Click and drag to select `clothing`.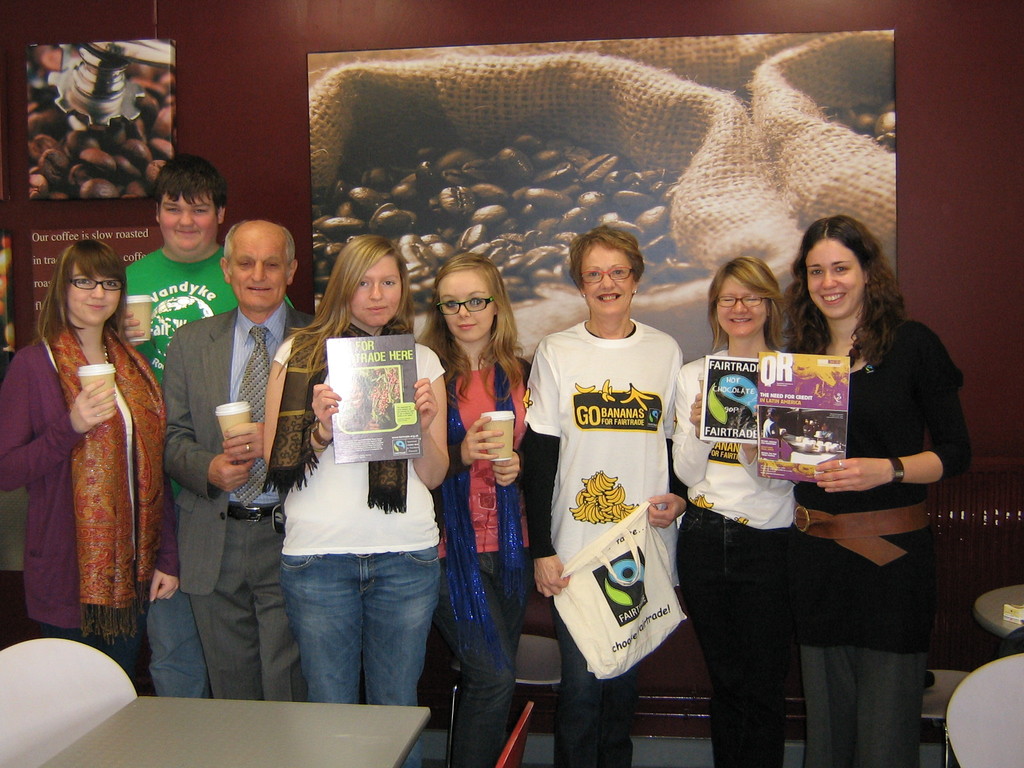
Selection: select_region(659, 338, 809, 766).
